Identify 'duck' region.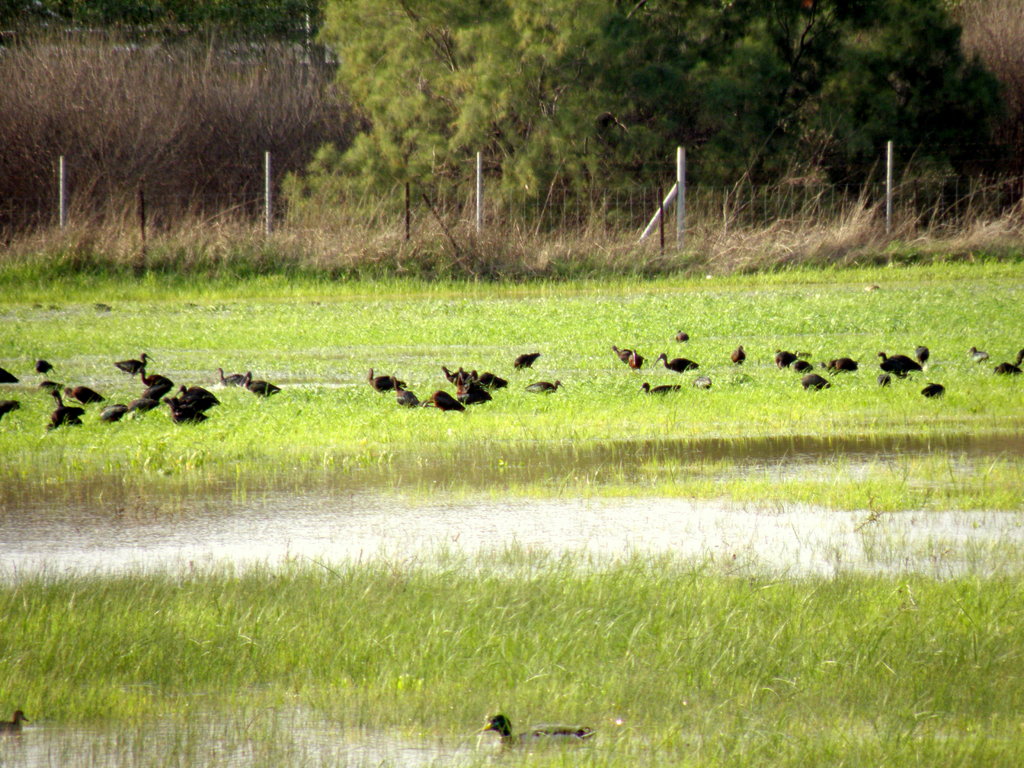
Region: 209,363,249,389.
